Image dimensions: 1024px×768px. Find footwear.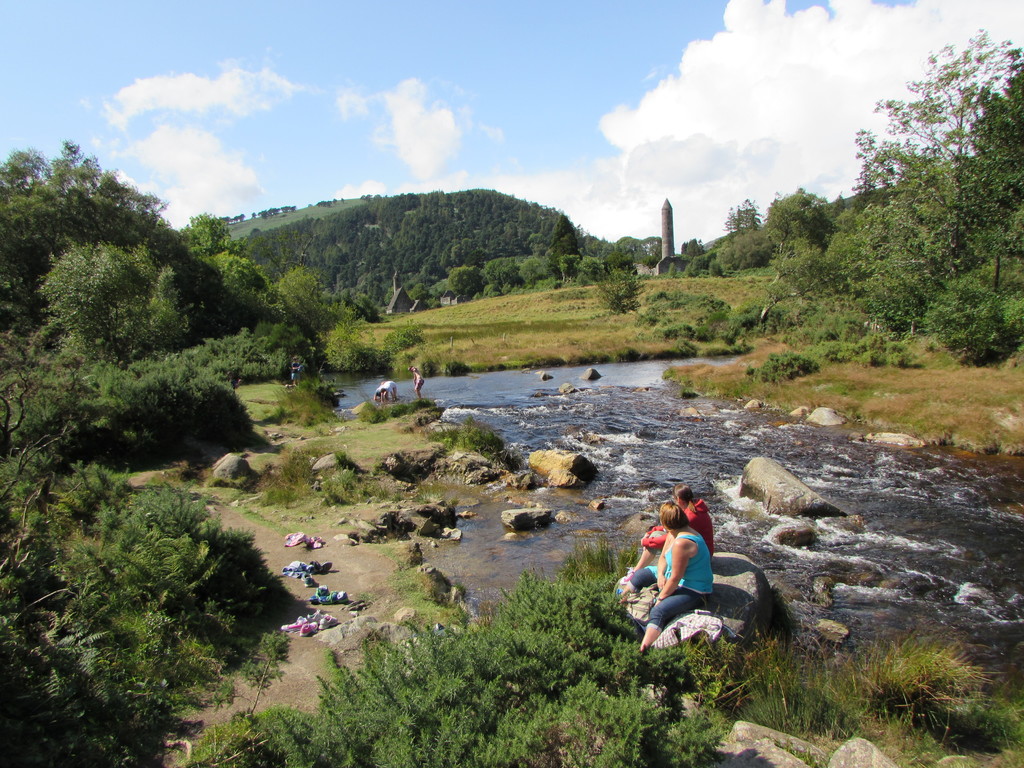
bbox=(312, 588, 336, 600).
